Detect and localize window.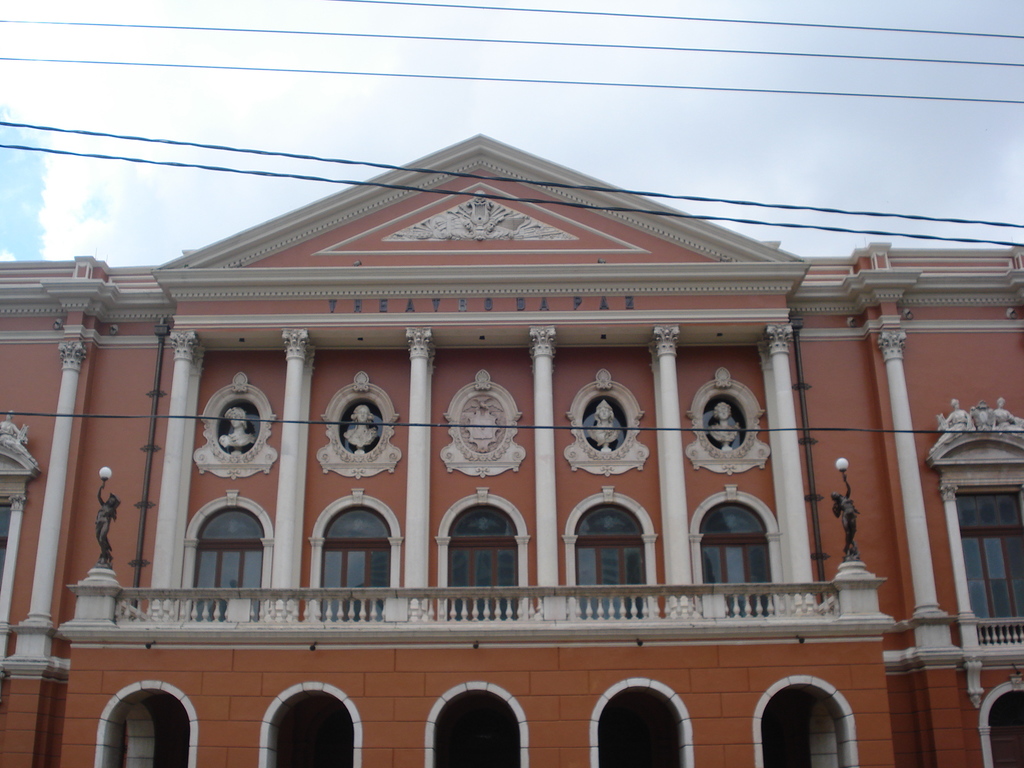
Localized at BBox(0, 498, 13, 573).
